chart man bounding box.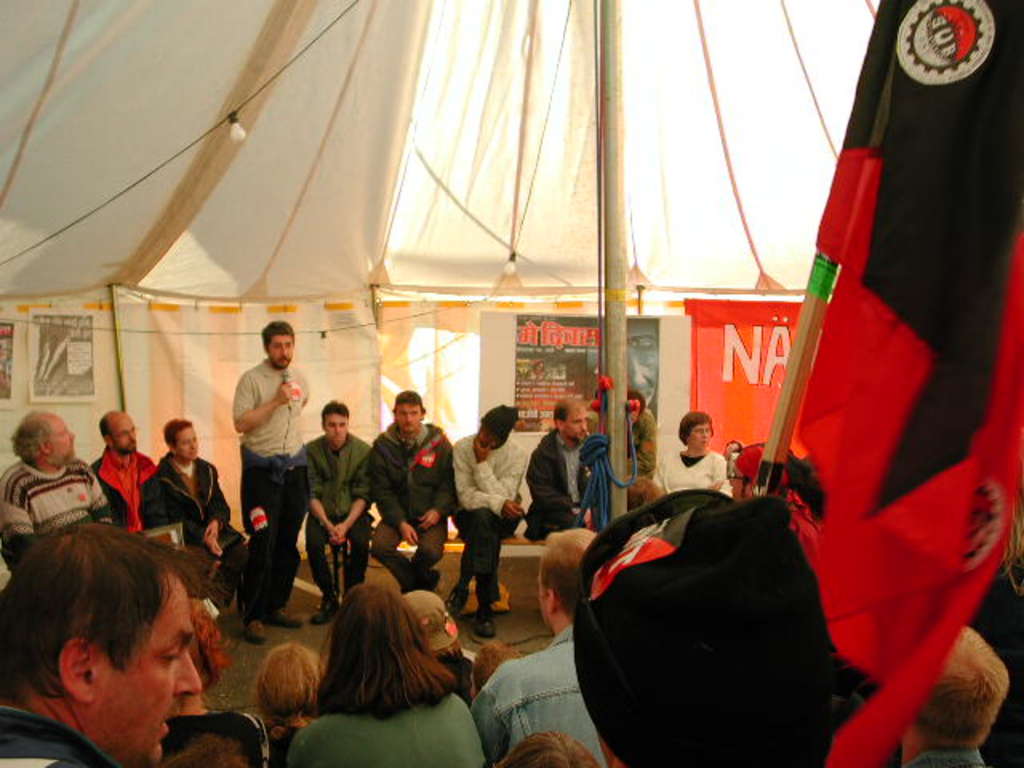
Charted: region(451, 405, 530, 643).
